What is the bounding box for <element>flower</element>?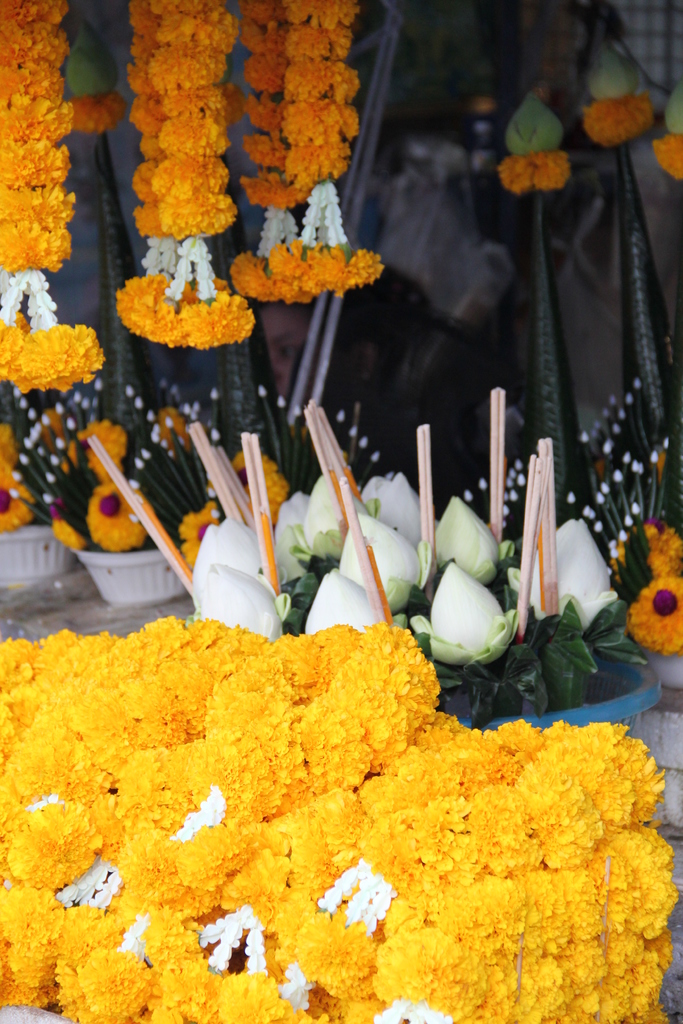
rect(305, 476, 345, 550).
